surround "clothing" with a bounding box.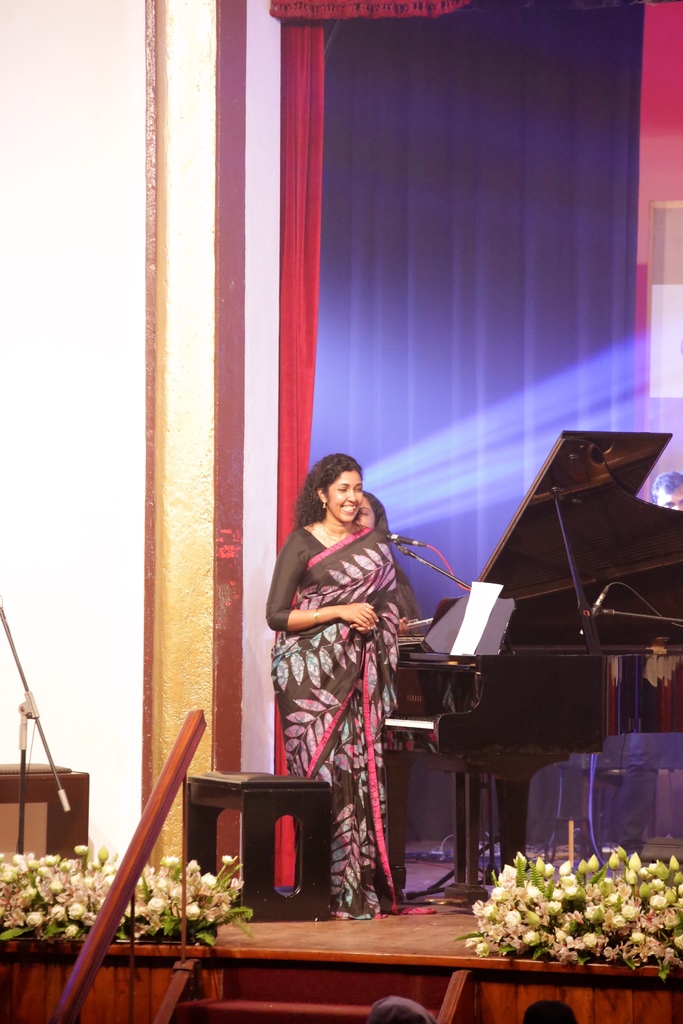
(284,451,452,866).
